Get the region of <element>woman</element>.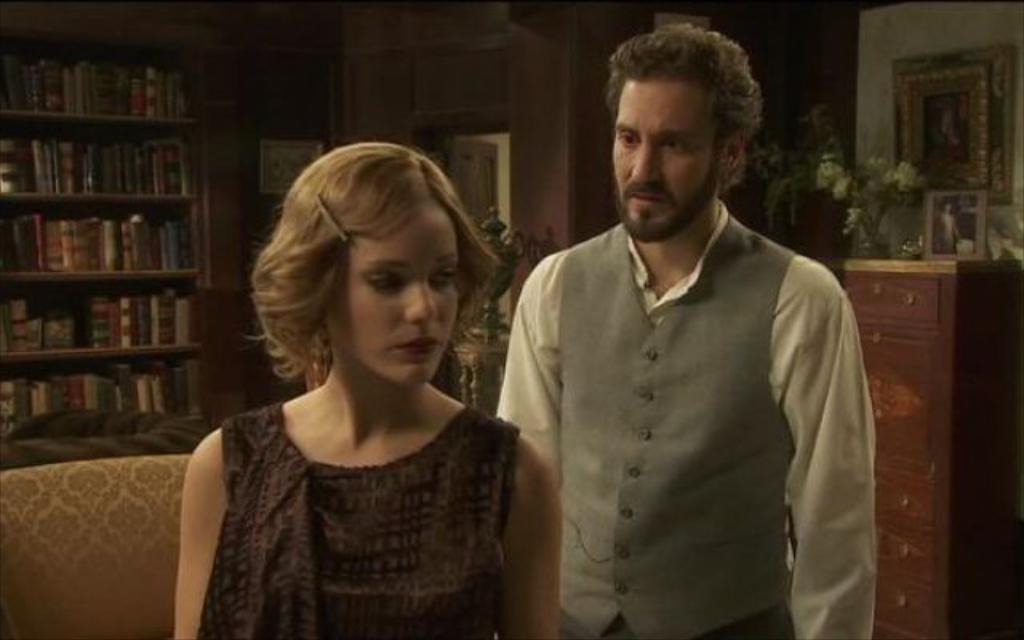
[158,123,531,639].
